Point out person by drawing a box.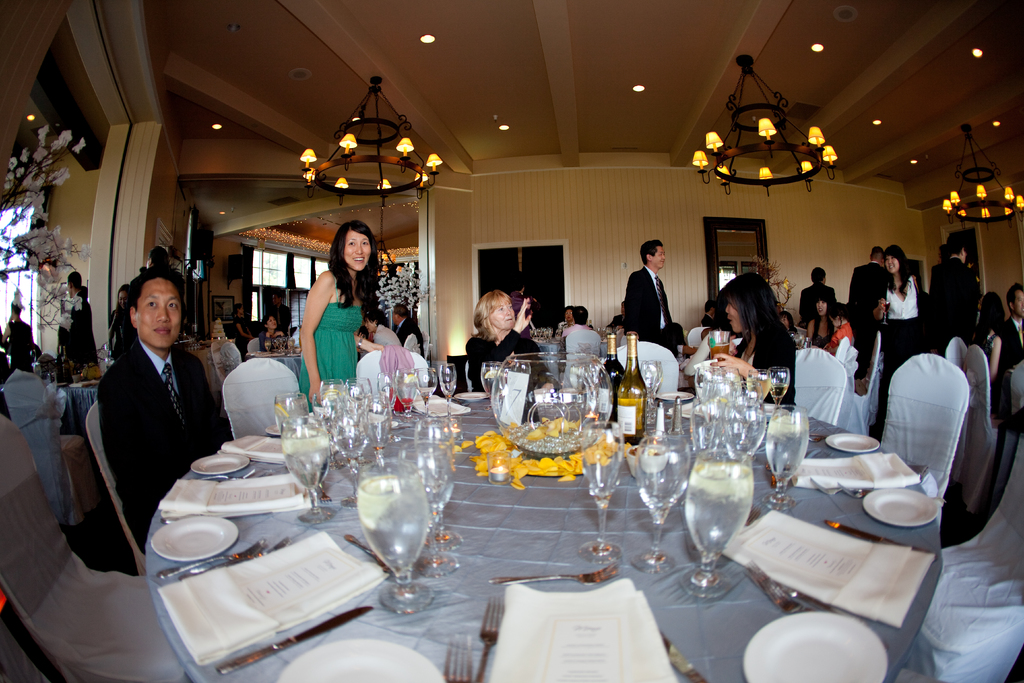
x1=468 y1=292 x2=552 y2=394.
